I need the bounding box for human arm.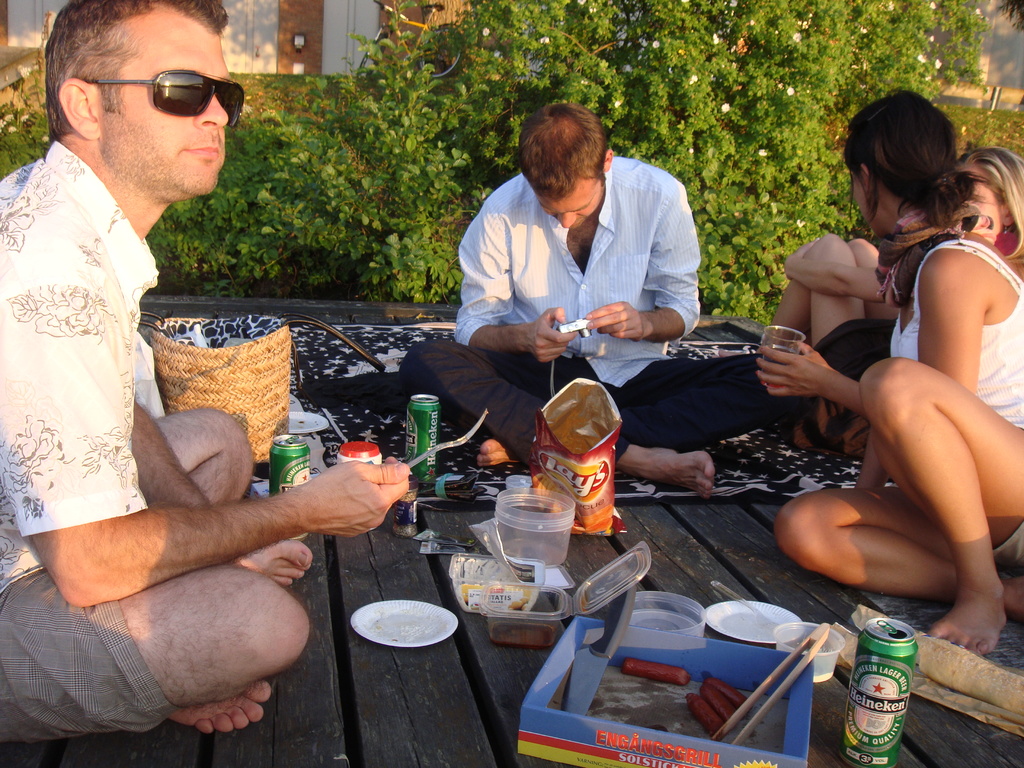
Here it is: 858/431/892/492.
